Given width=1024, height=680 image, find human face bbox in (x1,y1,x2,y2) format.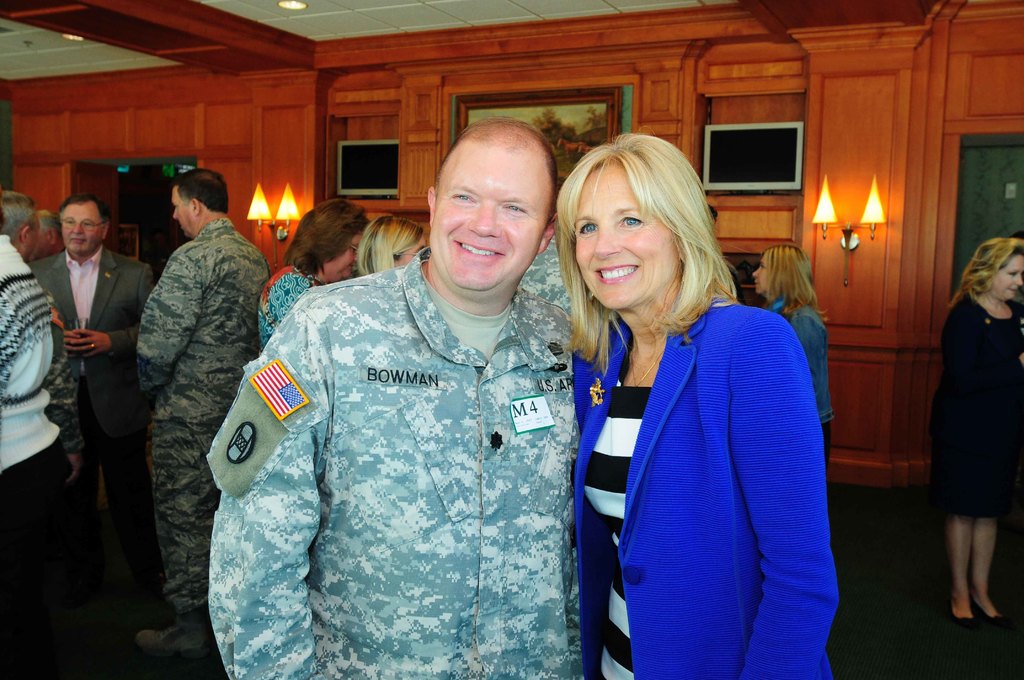
(753,256,771,300).
